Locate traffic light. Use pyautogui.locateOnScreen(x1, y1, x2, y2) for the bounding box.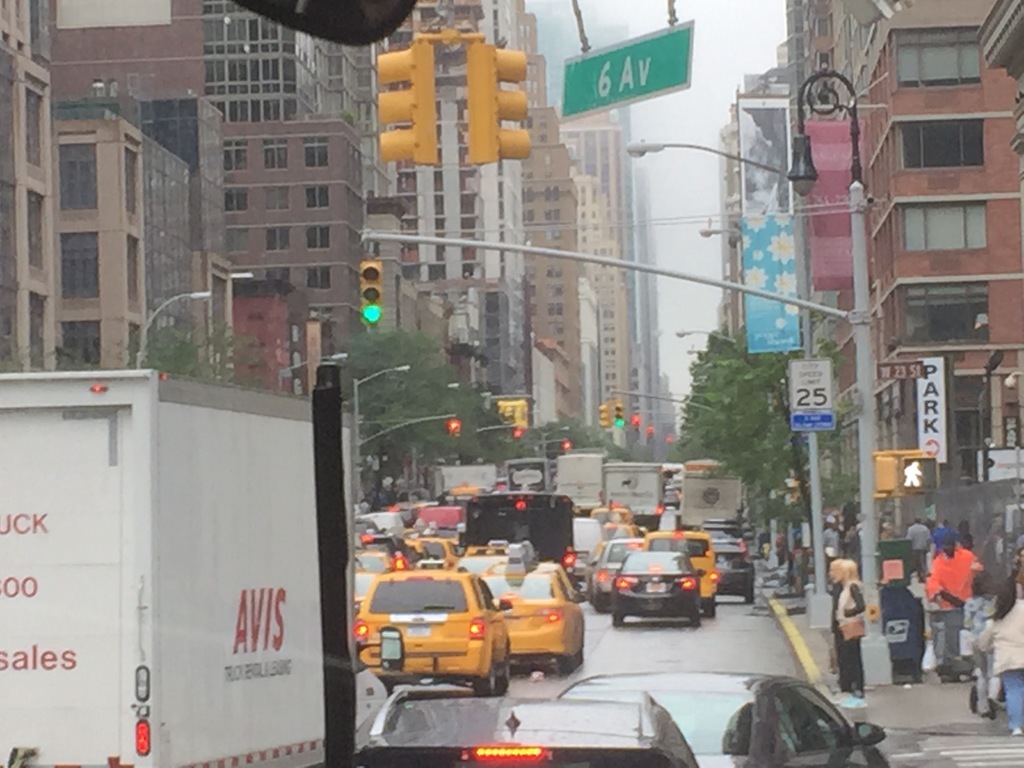
pyautogui.locateOnScreen(876, 456, 895, 494).
